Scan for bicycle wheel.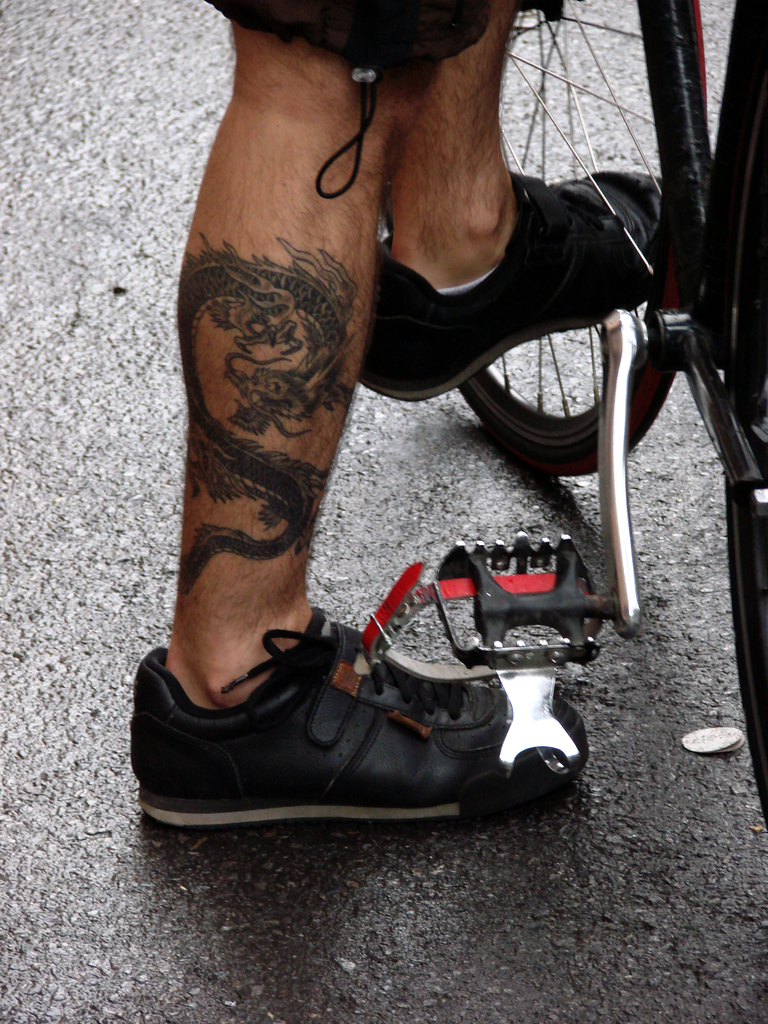
Scan result: 381 0 698 467.
